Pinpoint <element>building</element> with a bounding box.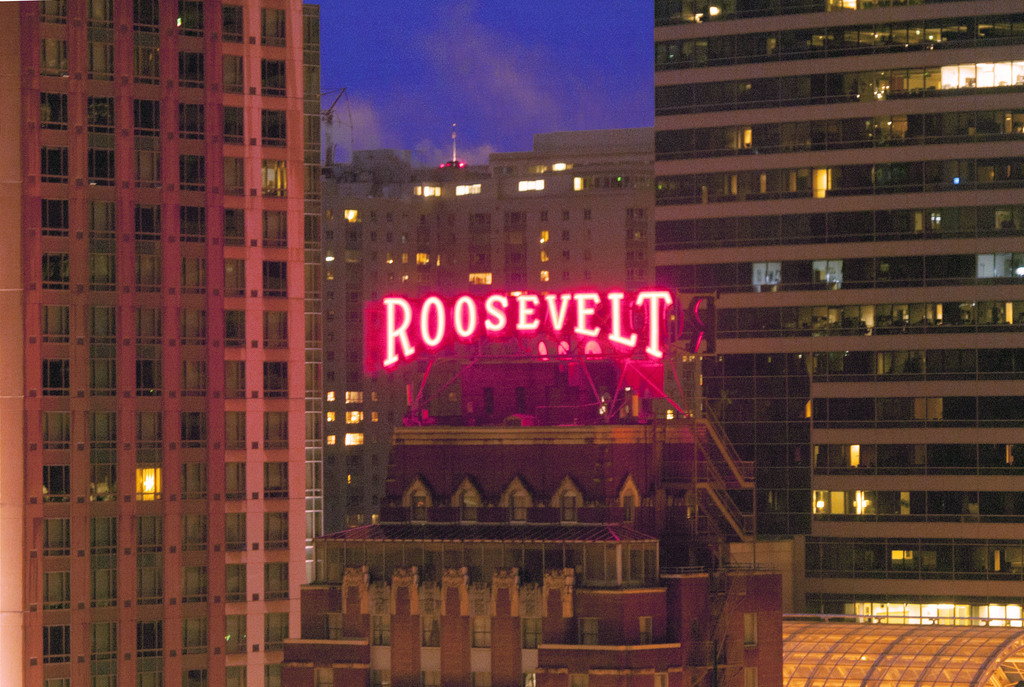
bbox=[278, 288, 783, 686].
